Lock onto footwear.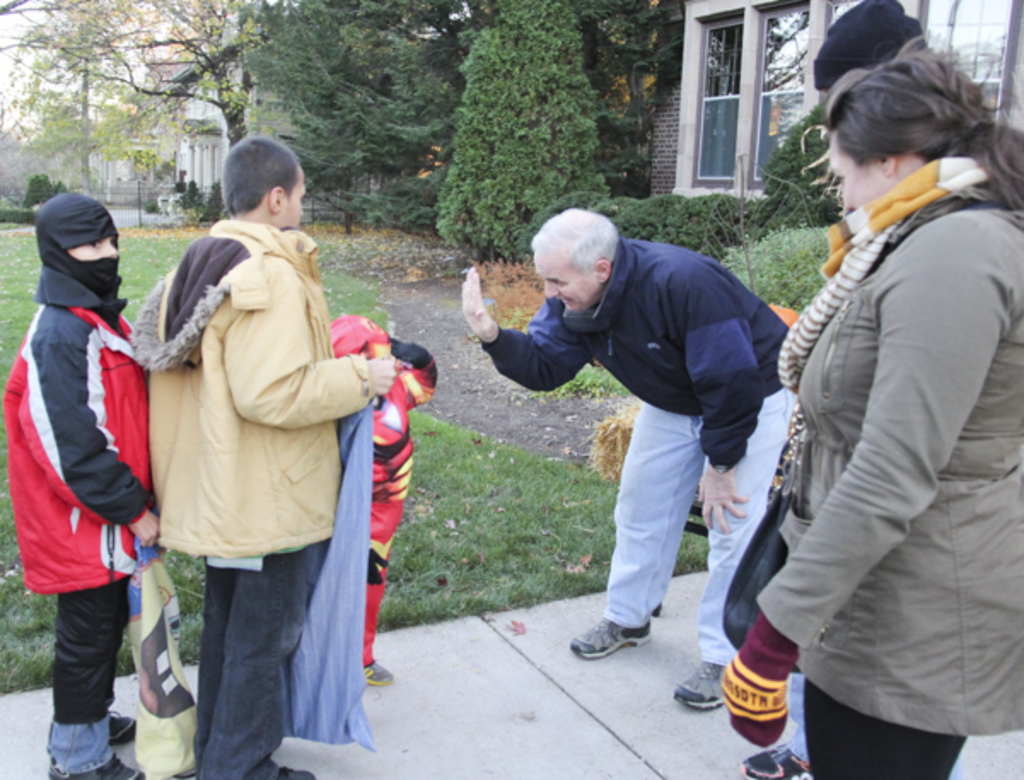
Locked: (666, 657, 730, 713).
